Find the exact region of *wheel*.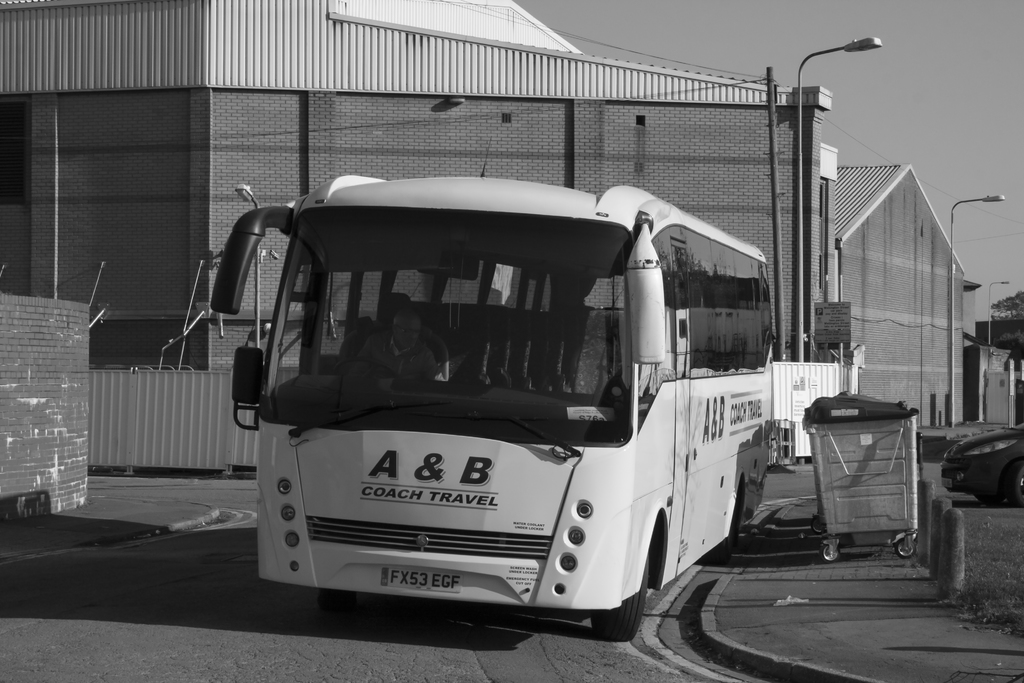
Exact region: 897, 537, 917, 559.
